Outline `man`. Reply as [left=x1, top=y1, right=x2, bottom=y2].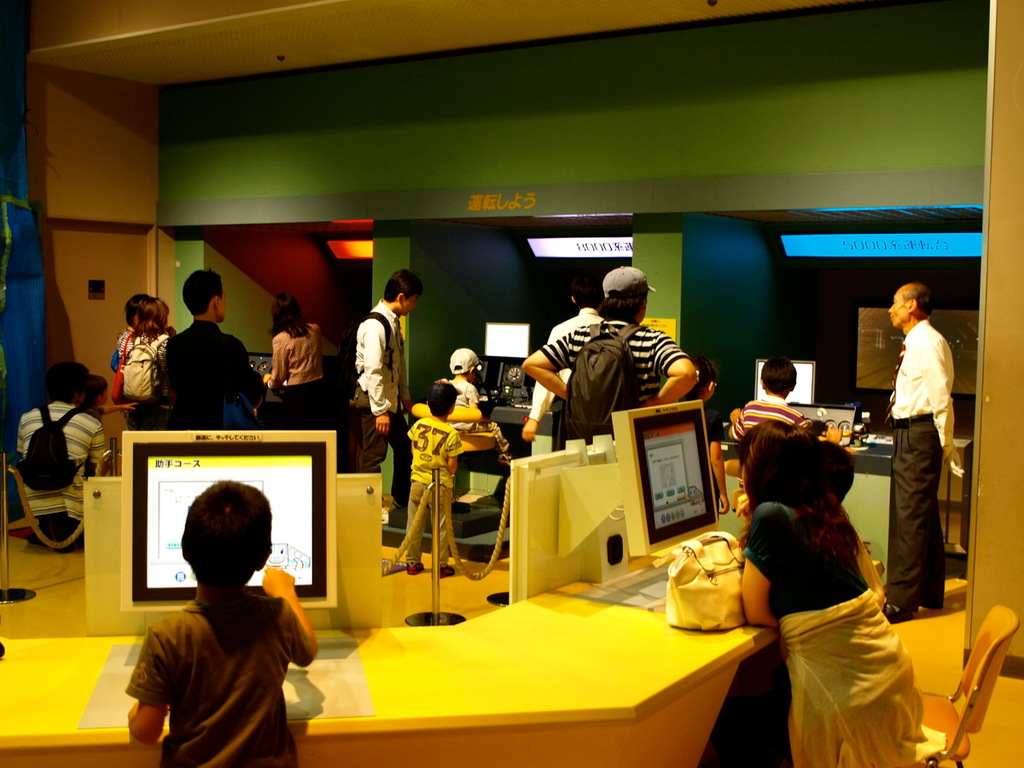
[left=882, top=280, right=972, bottom=629].
